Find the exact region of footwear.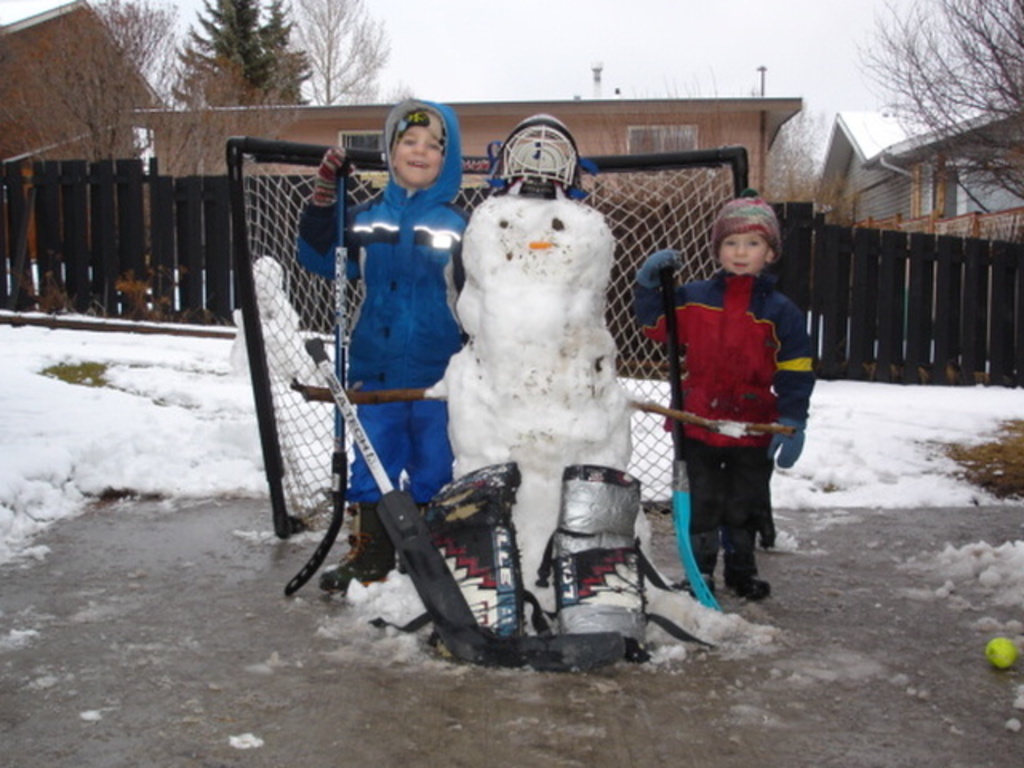
Exact region: (left=701, top=562, right=720, bottom=589).
